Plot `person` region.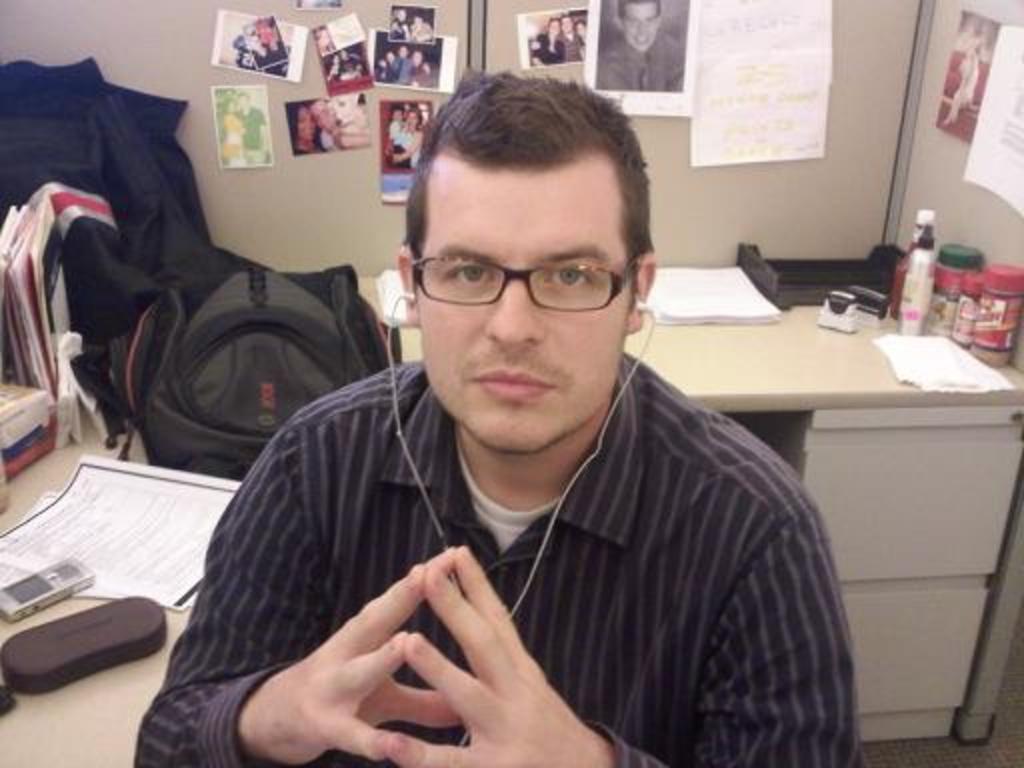
Plotted at x1=574 y1=18 x2=588 y2=50.
